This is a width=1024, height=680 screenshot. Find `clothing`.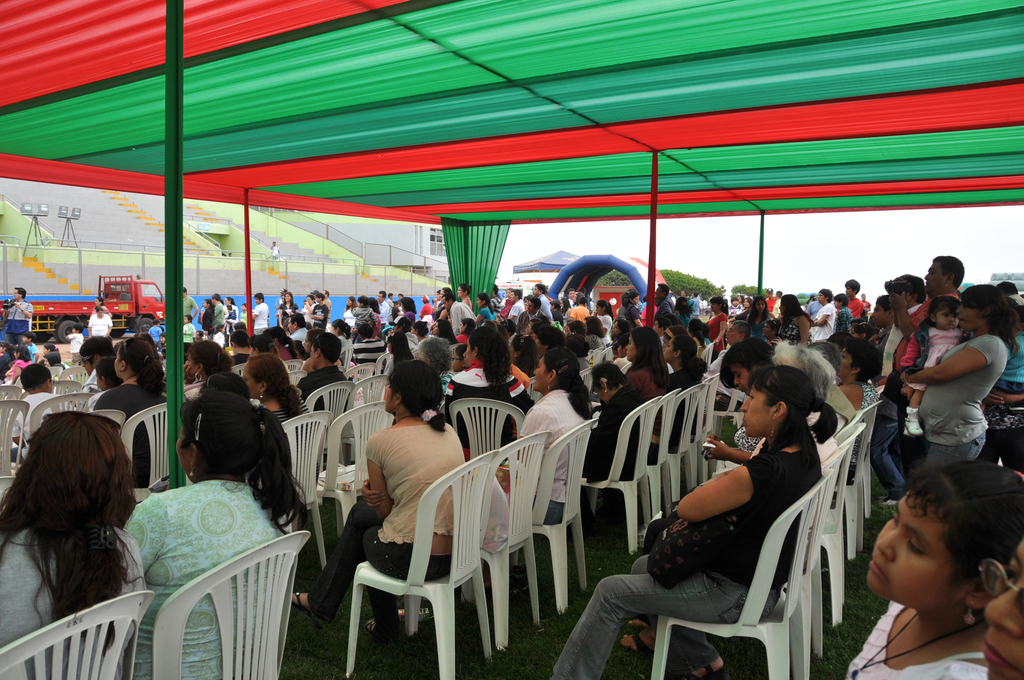
Bounding box: bbox=(705, 315, 728, 354).
